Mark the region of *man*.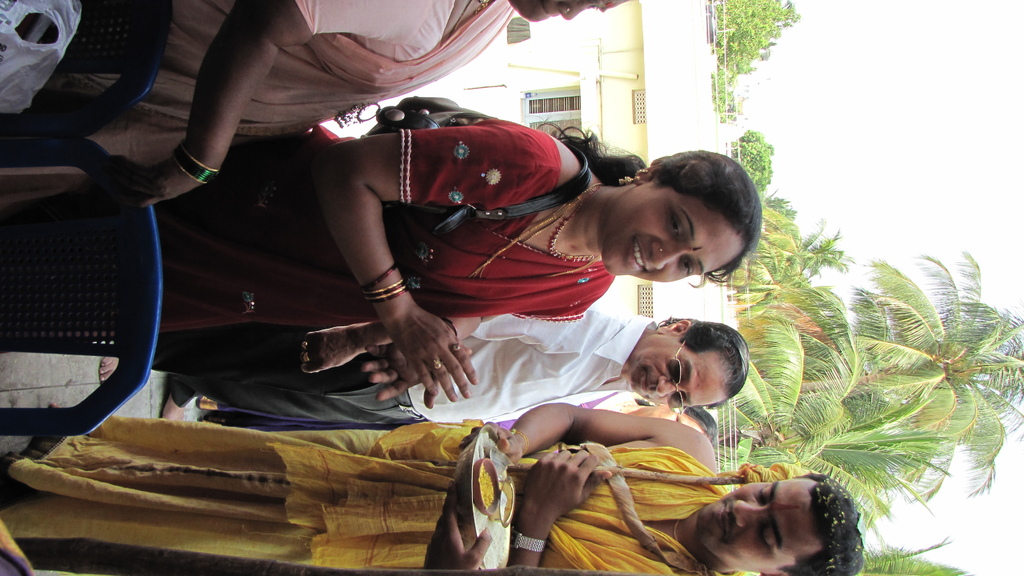
Region: pyautogui.locateOnScreen(0, 388, 858, 575).
